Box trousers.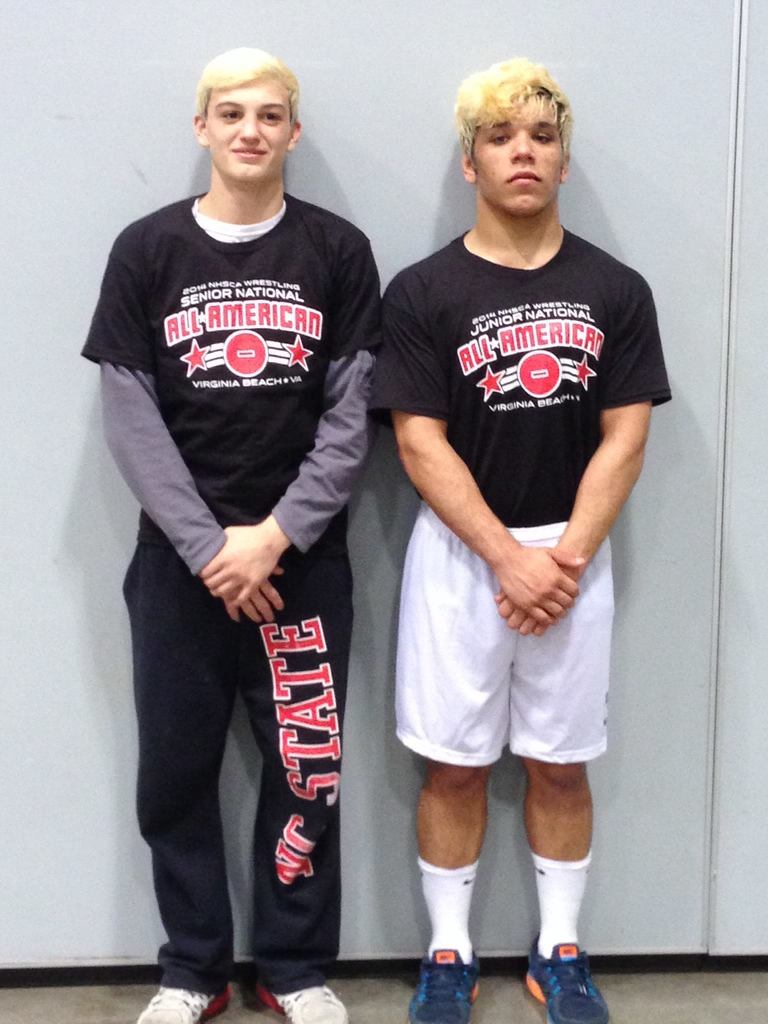
region(111, 526, 358, 988).
